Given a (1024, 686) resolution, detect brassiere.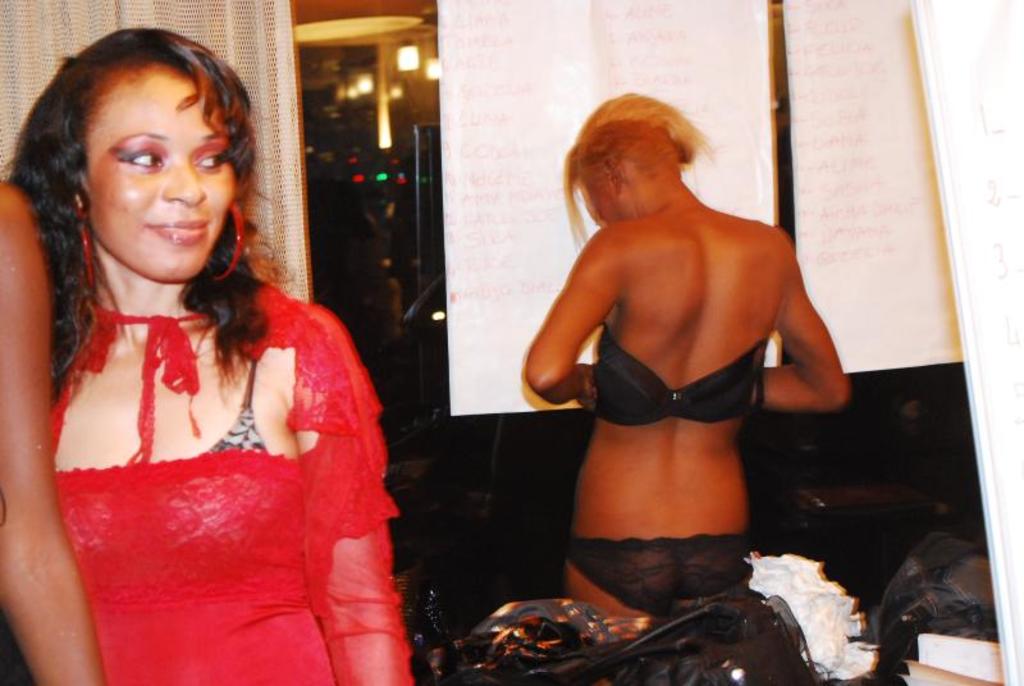
bbox=[564, 305, 809, 463].
